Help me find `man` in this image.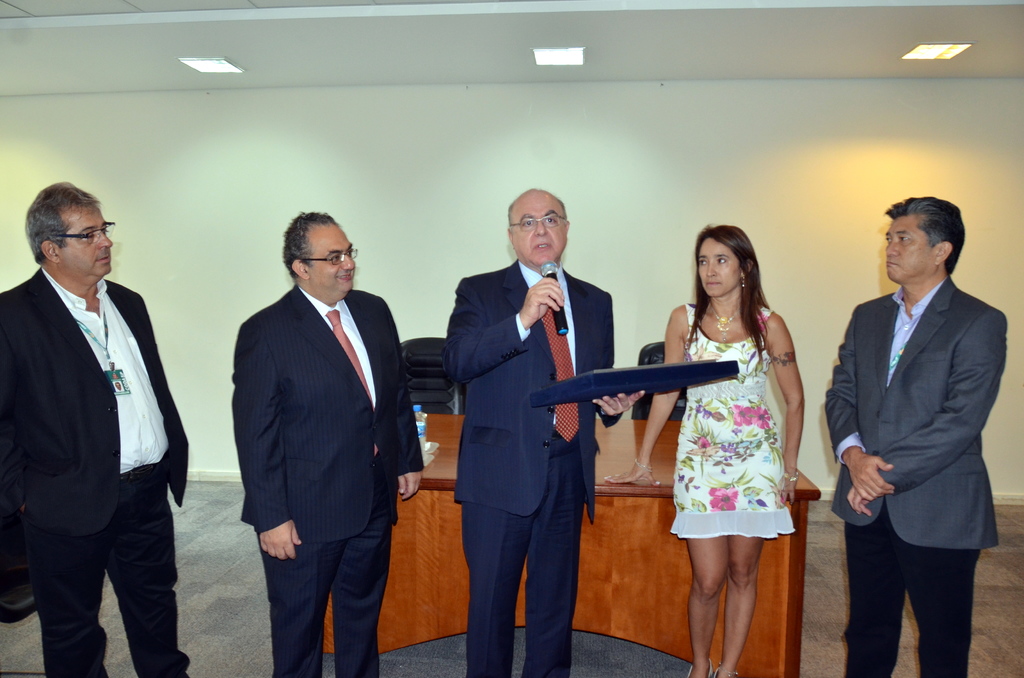
Found it: (822,195,1009,674).
